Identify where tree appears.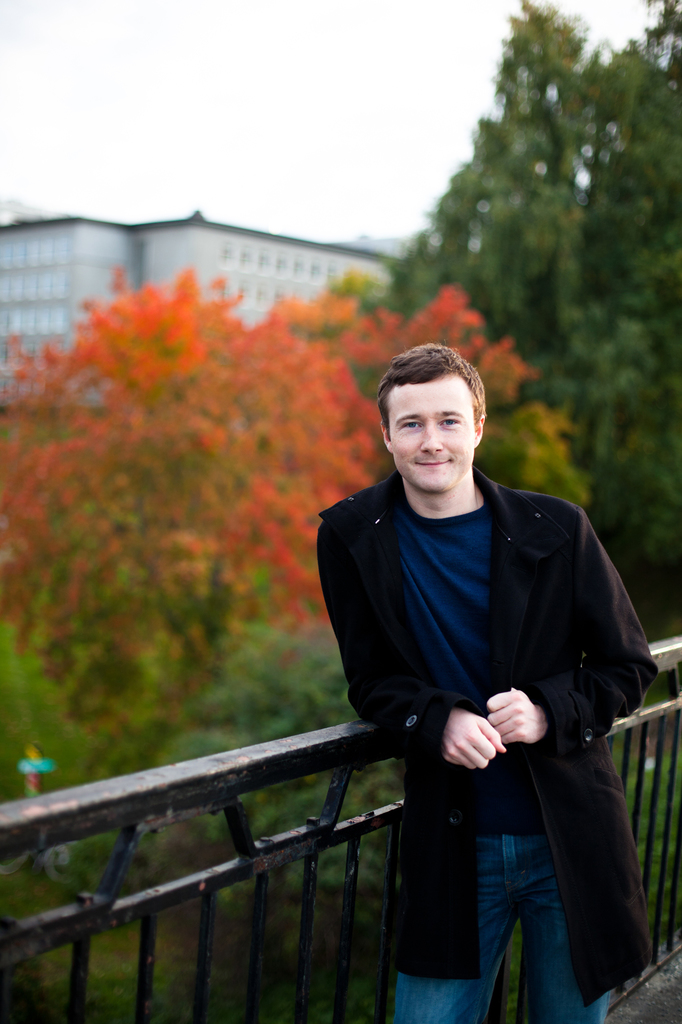
Appears at locate(0, 258, 389, 770).
